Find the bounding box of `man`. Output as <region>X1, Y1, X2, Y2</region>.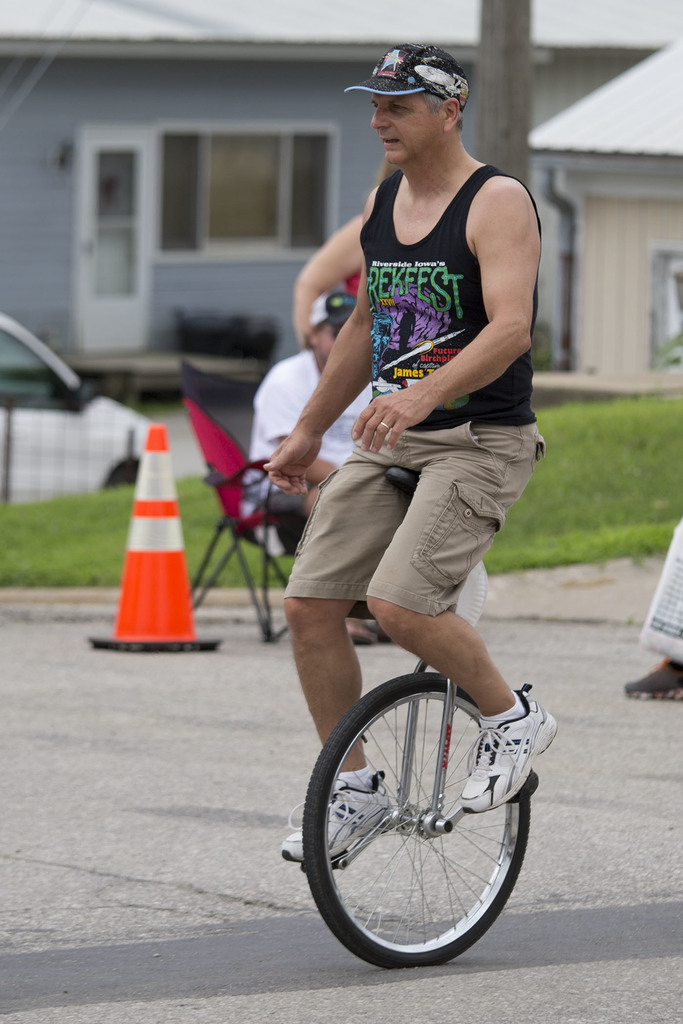
<region>261, 29, 564, 870</region>.
